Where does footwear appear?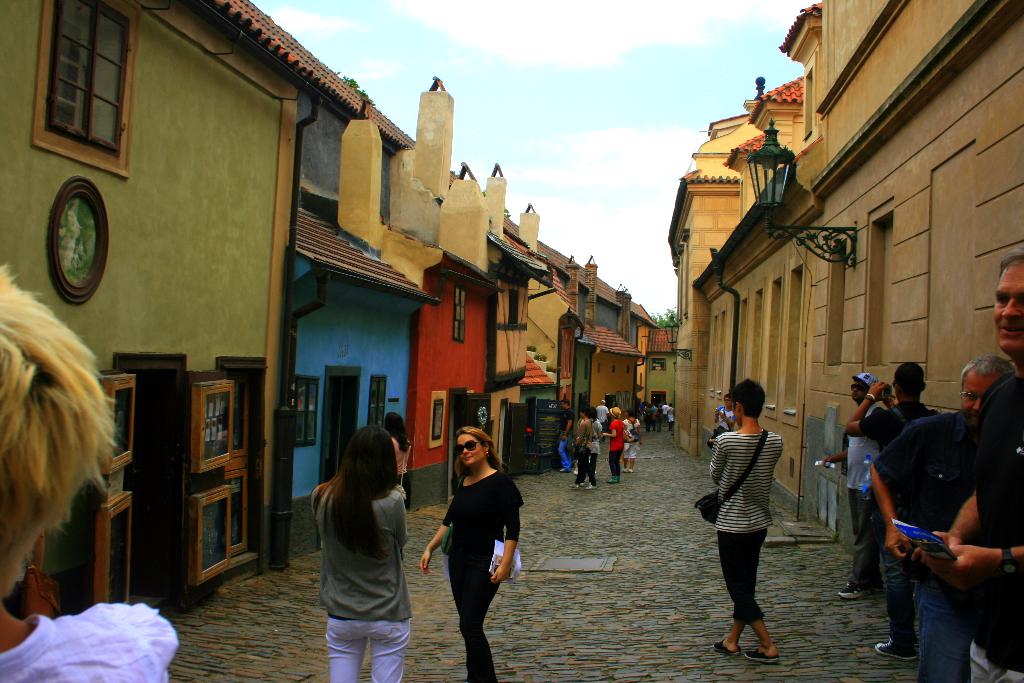
Appears at <region>630, 470, 634, 473</region>.
